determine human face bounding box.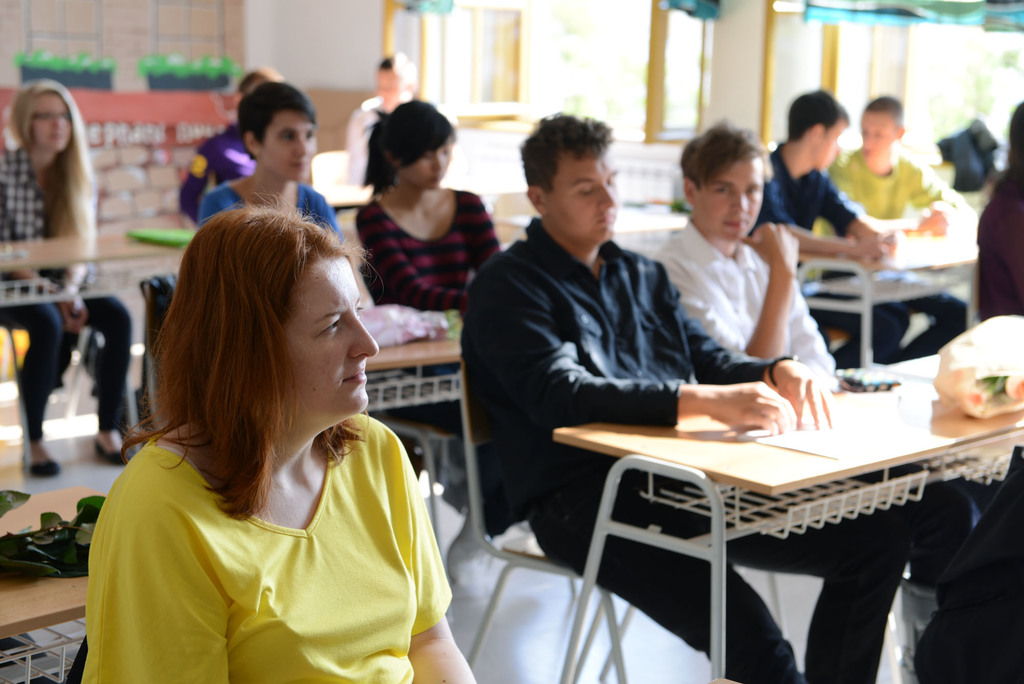
Determined: [left=412, top=138, right=452, bottom=187].
